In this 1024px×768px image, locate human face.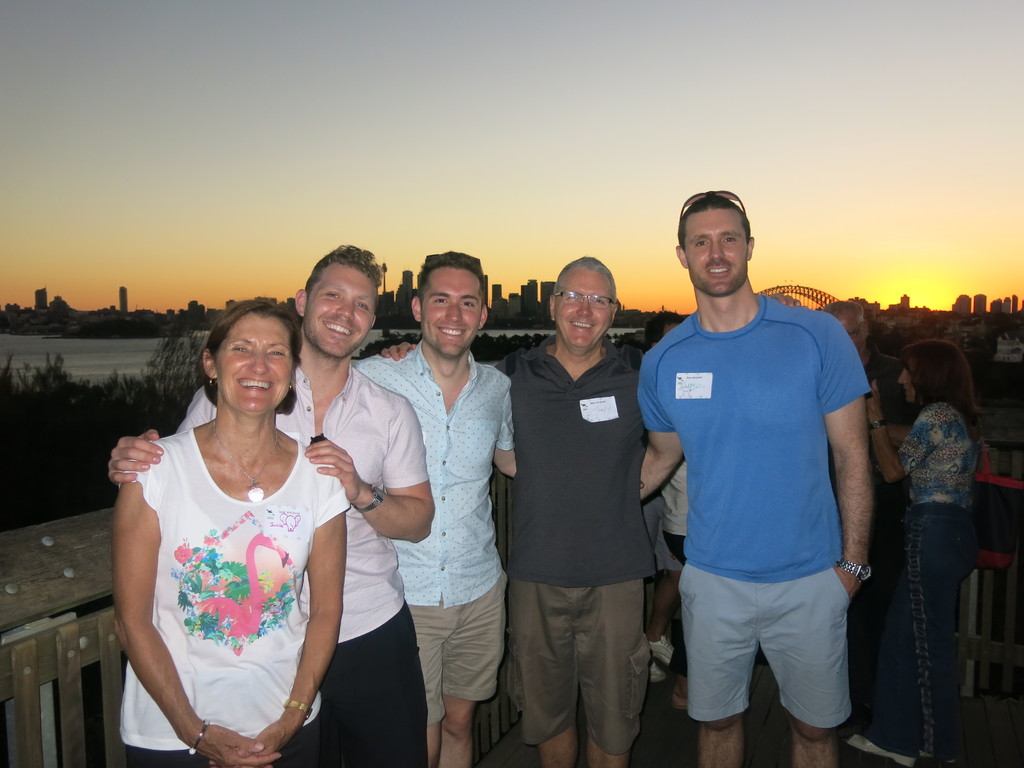
Bounding box: detection(893, 359, 916, 401).
